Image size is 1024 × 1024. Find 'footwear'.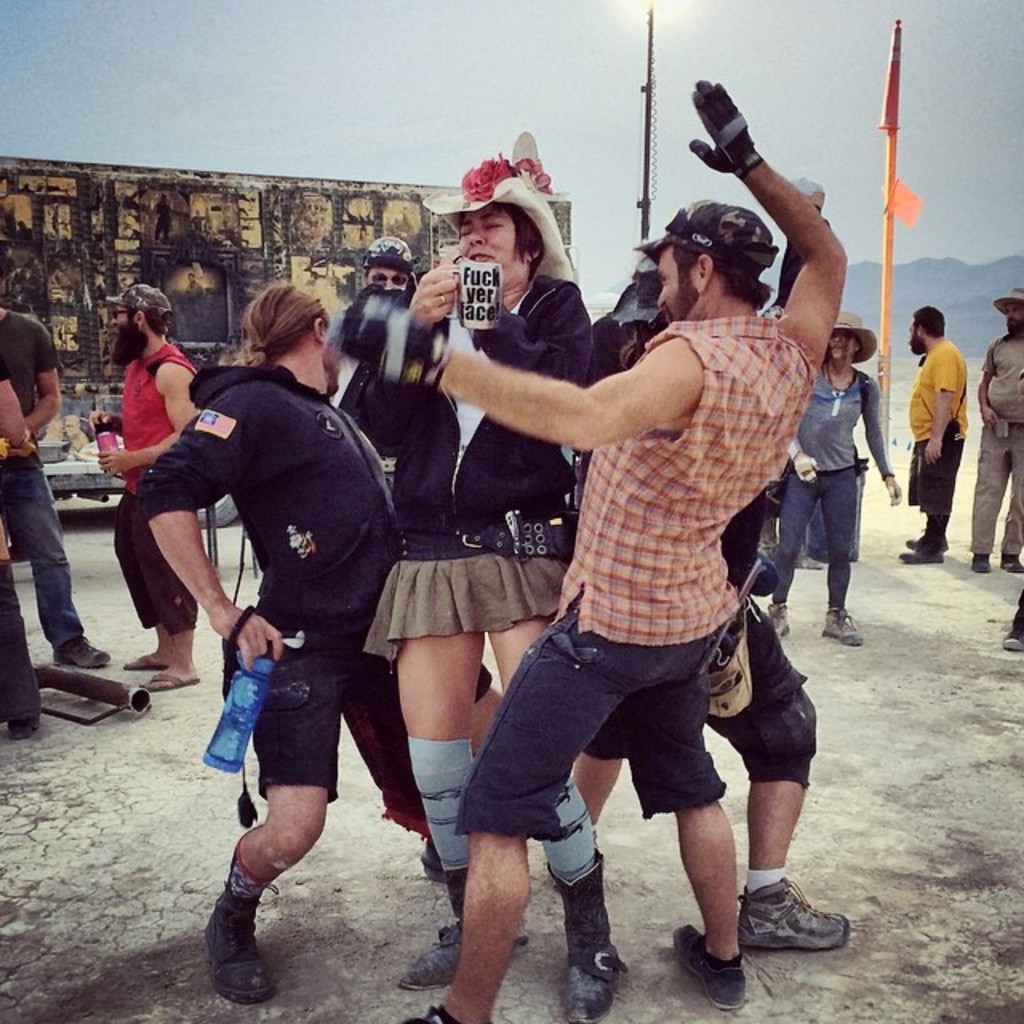
left=51, top=637, right=112, bottom=667.
